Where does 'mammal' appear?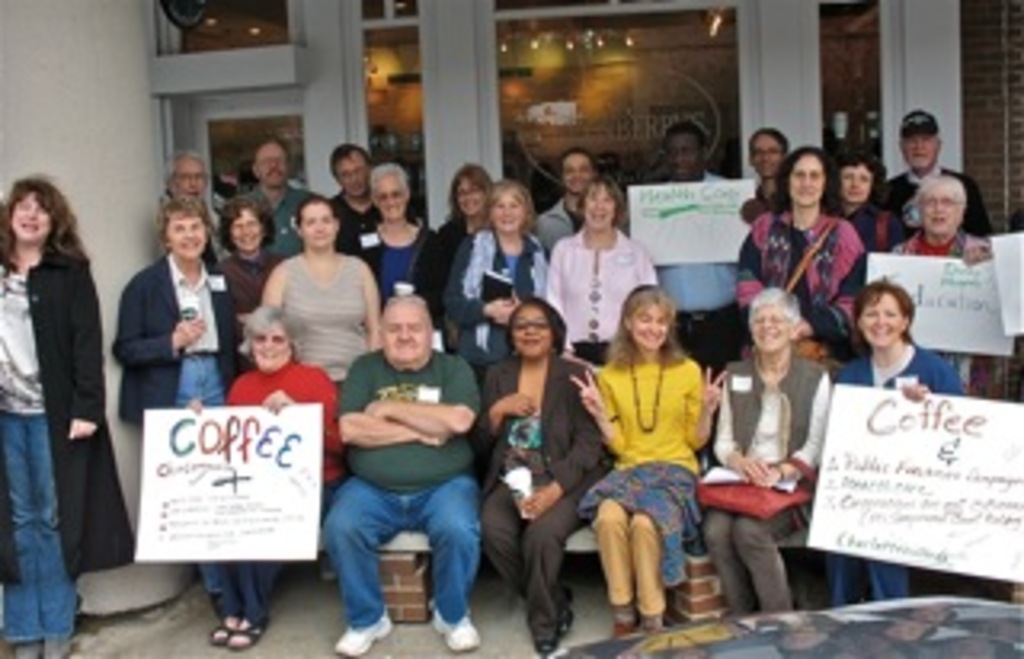
Appears at <bbox>822, 272, 963, 598</bbox>.
